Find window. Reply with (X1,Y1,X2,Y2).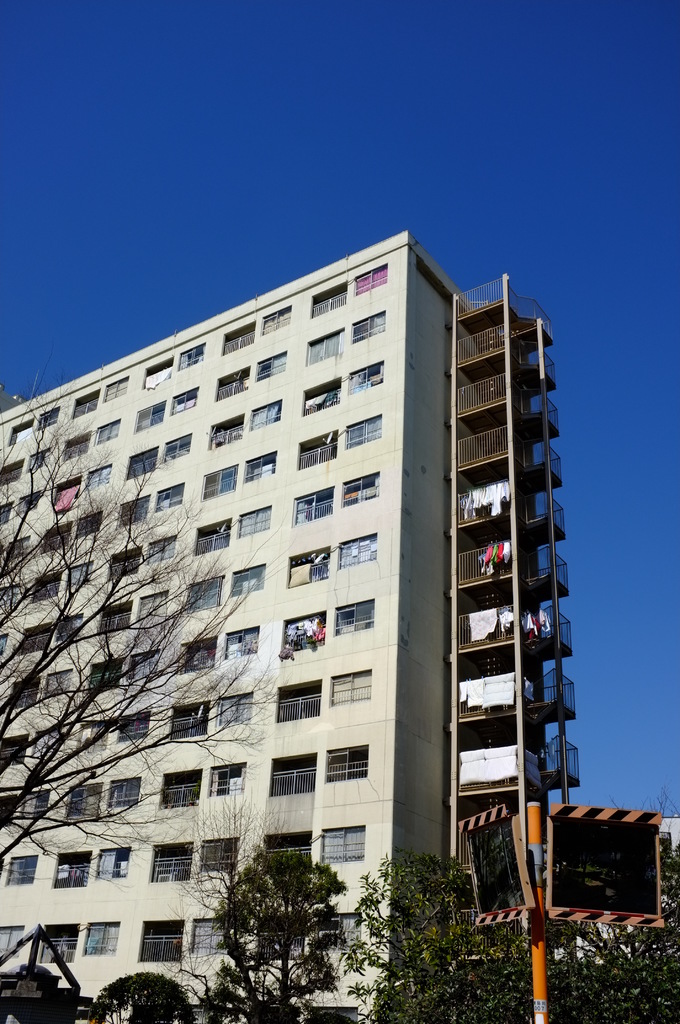
(168,702,217,746).
